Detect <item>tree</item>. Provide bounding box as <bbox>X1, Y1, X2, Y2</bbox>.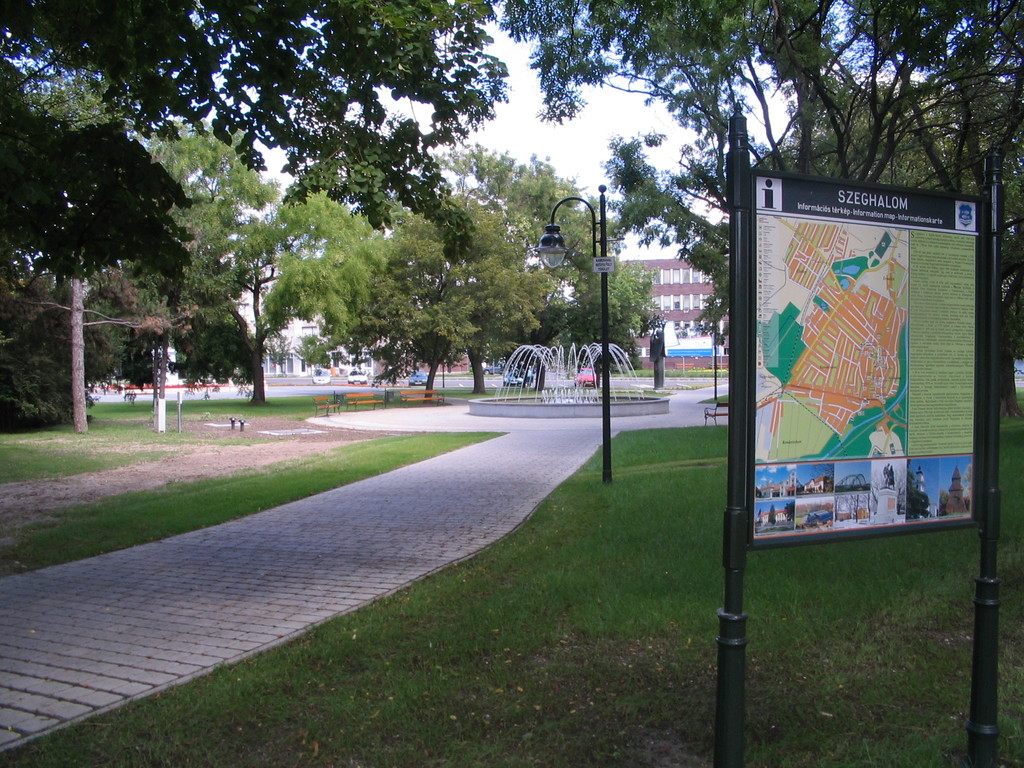
<bbox>178, 180, 387, 401</bbox>.
